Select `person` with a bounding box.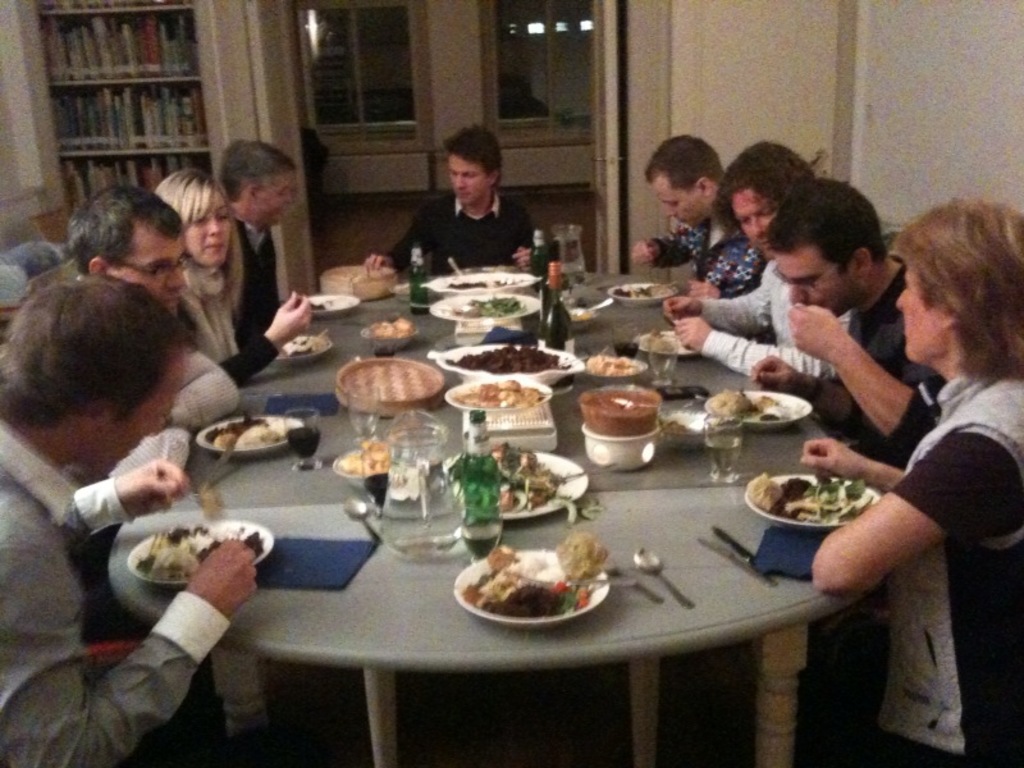
box=[794, 200, 1023, 765].
